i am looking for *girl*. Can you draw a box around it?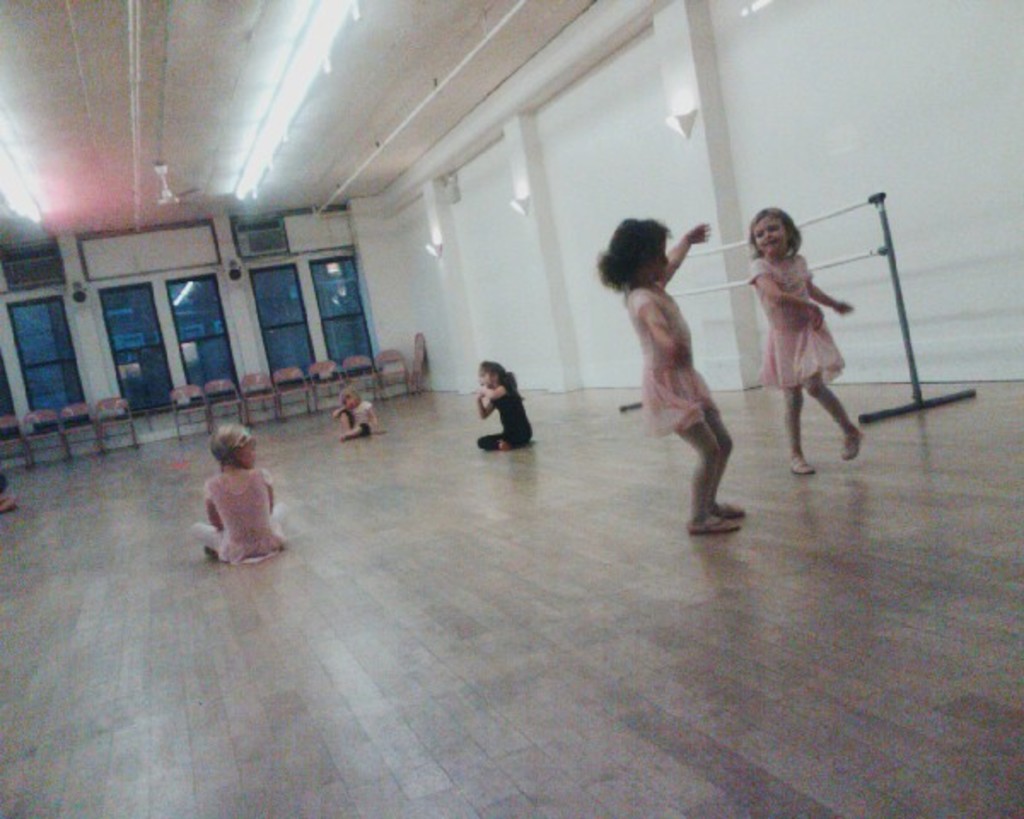
Sure, the bounding box is 594, 215, 746, 531.
